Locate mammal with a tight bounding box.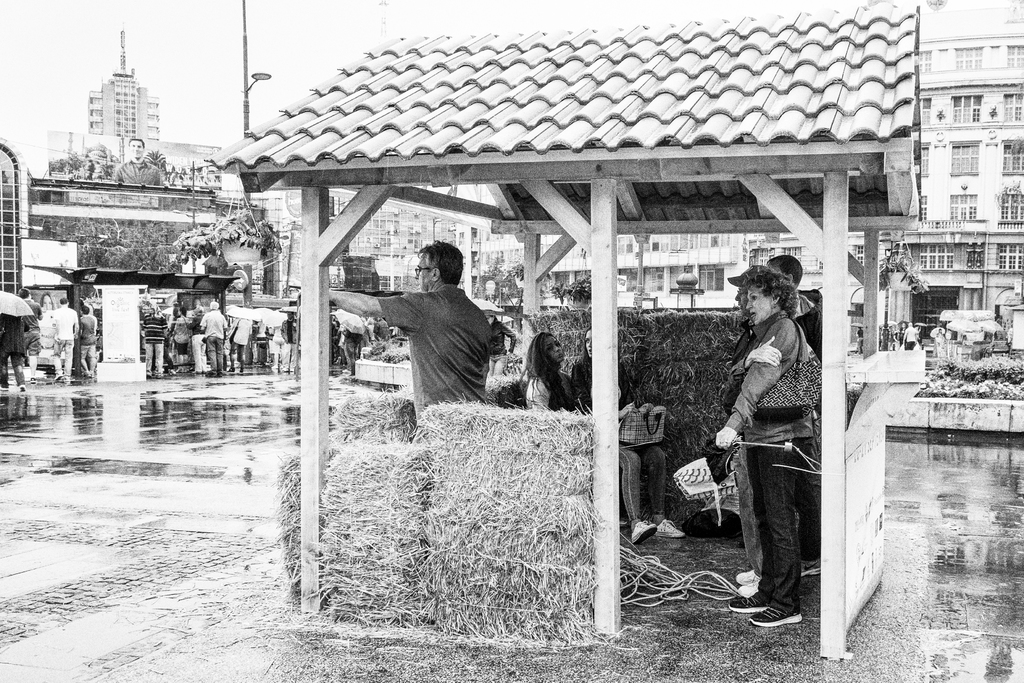
(x1=225, y1=315, x2=248, y2=375).
